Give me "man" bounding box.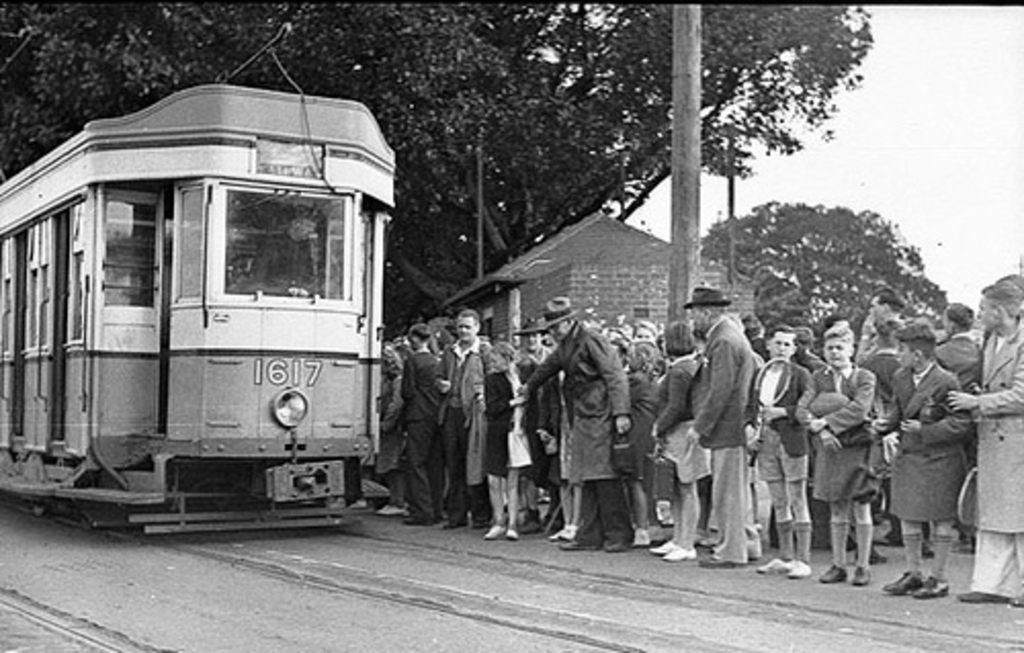
788/330/881/579.
